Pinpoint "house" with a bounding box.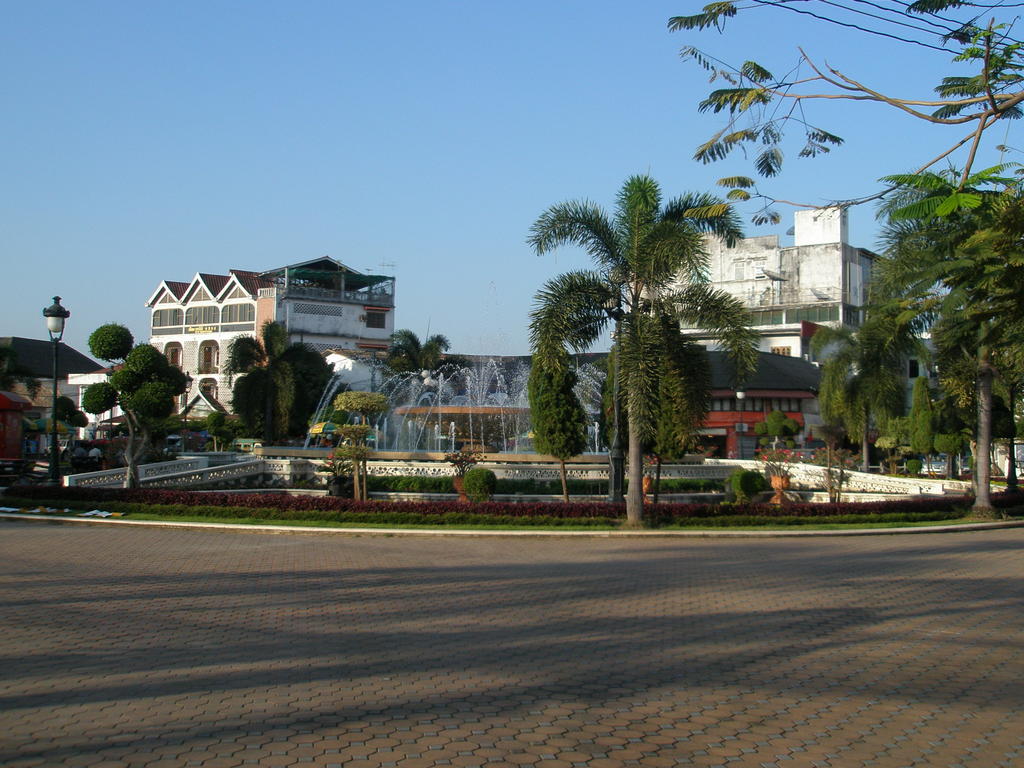
0 335 106 465.
